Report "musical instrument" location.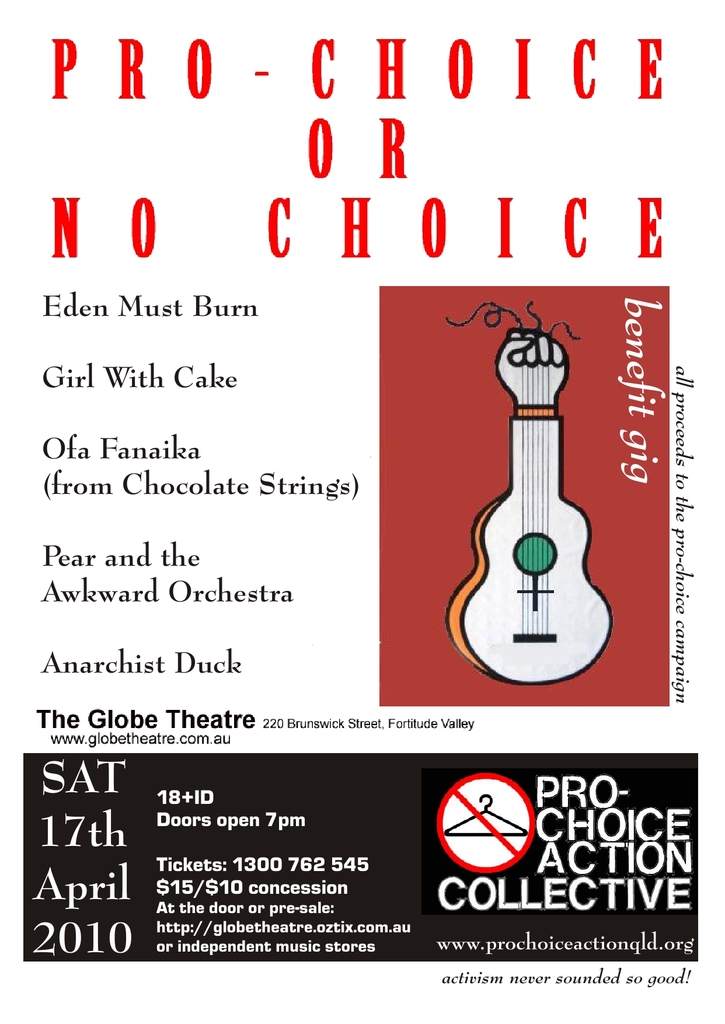
Report: detection(483, 322, 635, 616).
